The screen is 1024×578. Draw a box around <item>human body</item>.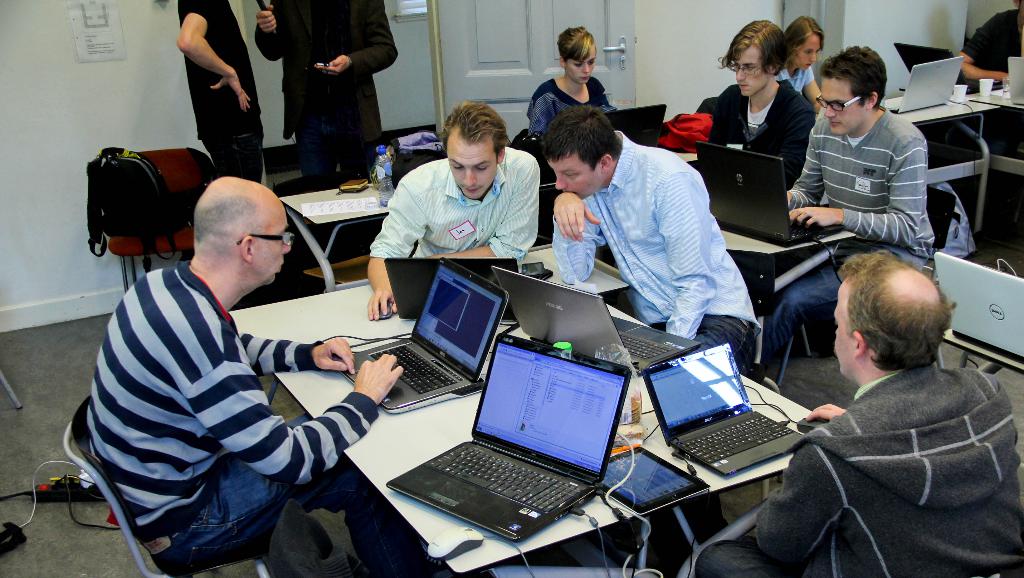
region(161, 0, 264, 163).
